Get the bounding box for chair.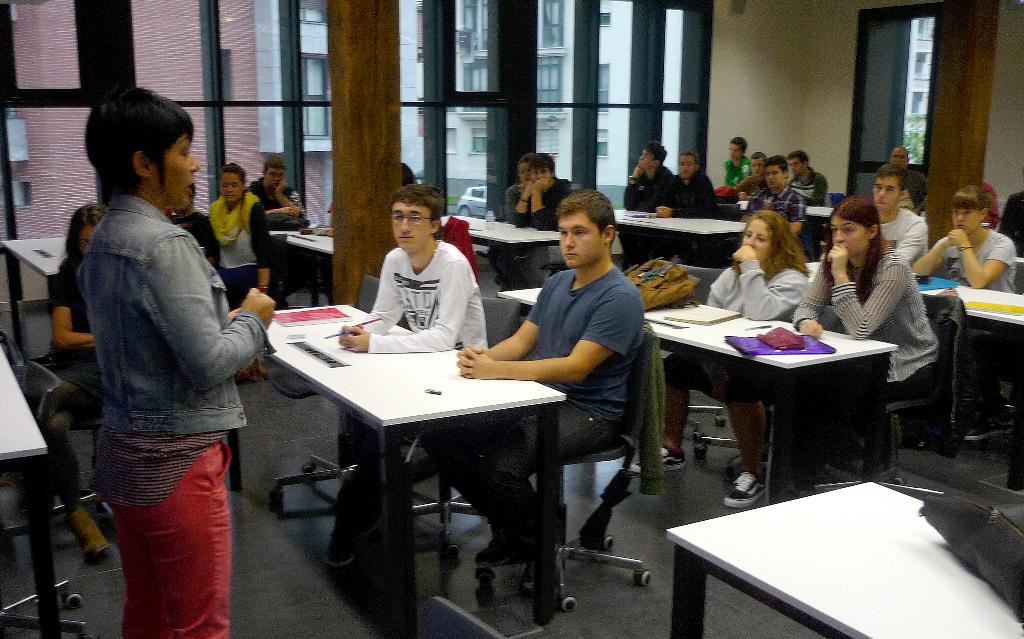
select_region(686, 303, 842, 487).
